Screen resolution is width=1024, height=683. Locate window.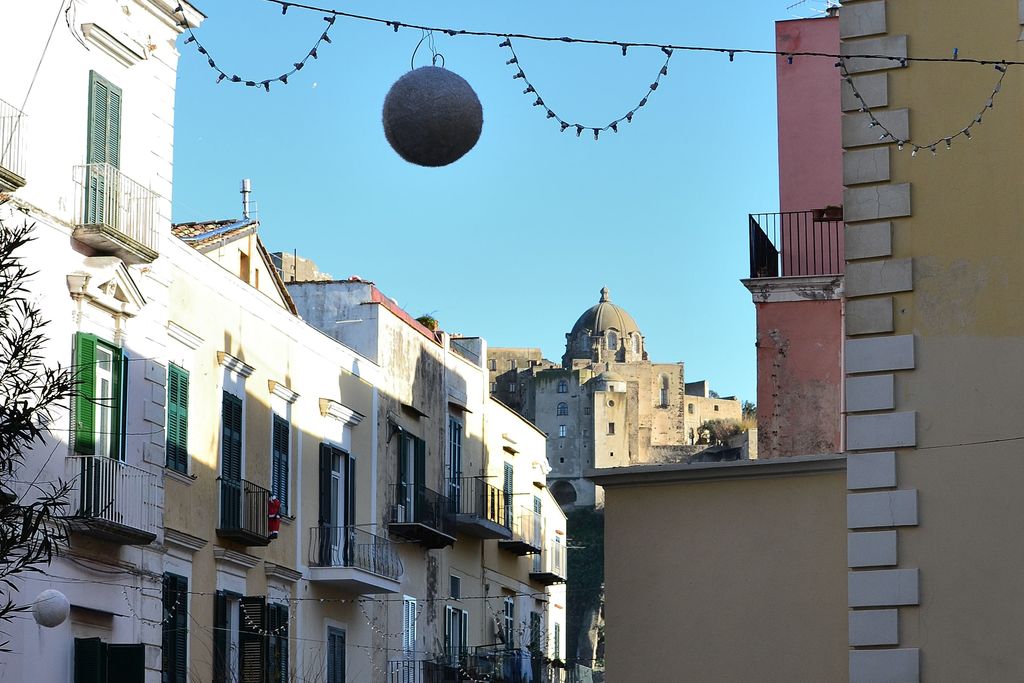
rect(509, 358, 520, 374).
